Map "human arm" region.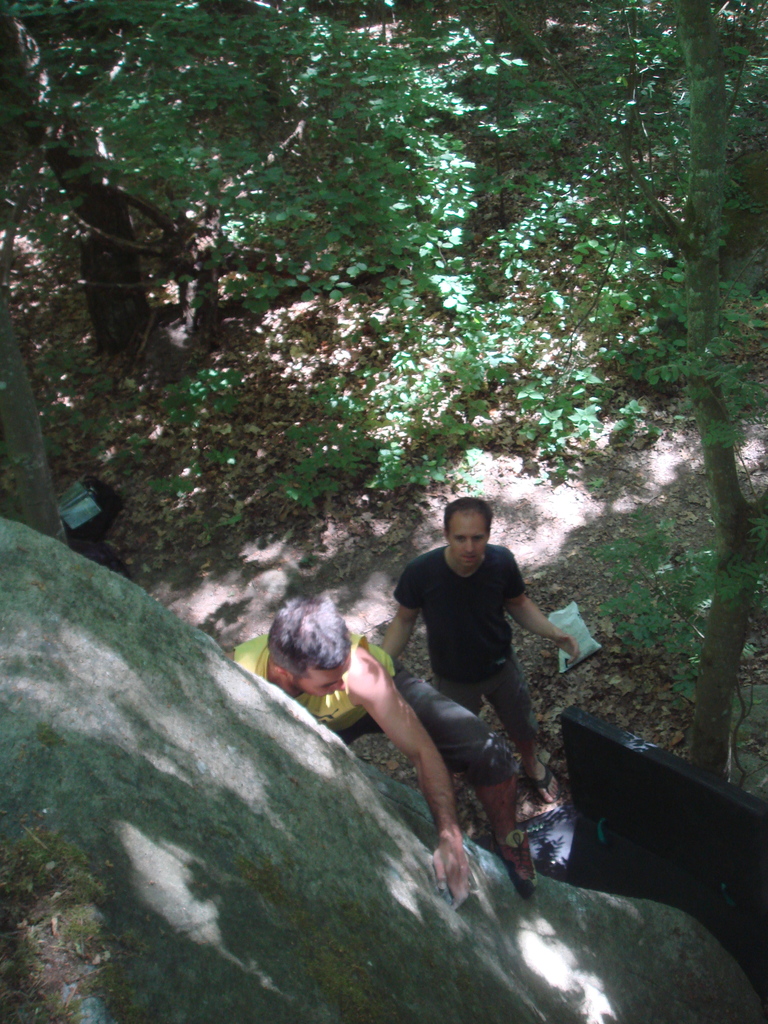
Mapped to (502,547,581,659).
